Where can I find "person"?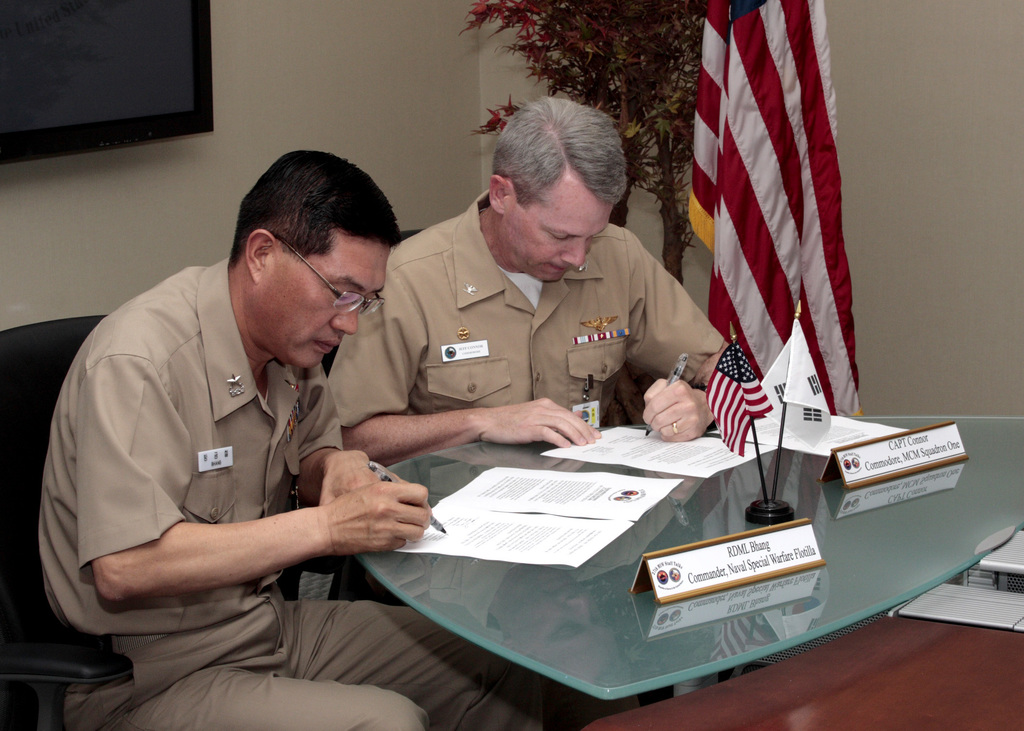
You can find it at (x1=39, y1=154, x2=573, y2=730).
